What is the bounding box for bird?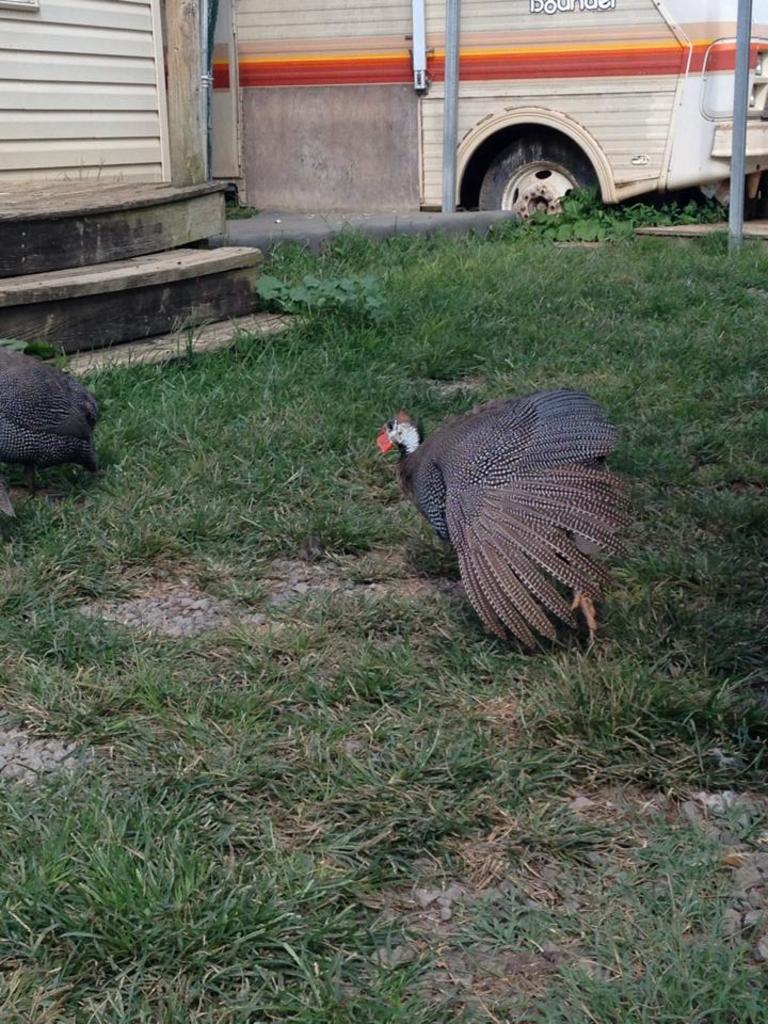
<bbox>0, 342, 110, 513</bbox>.
